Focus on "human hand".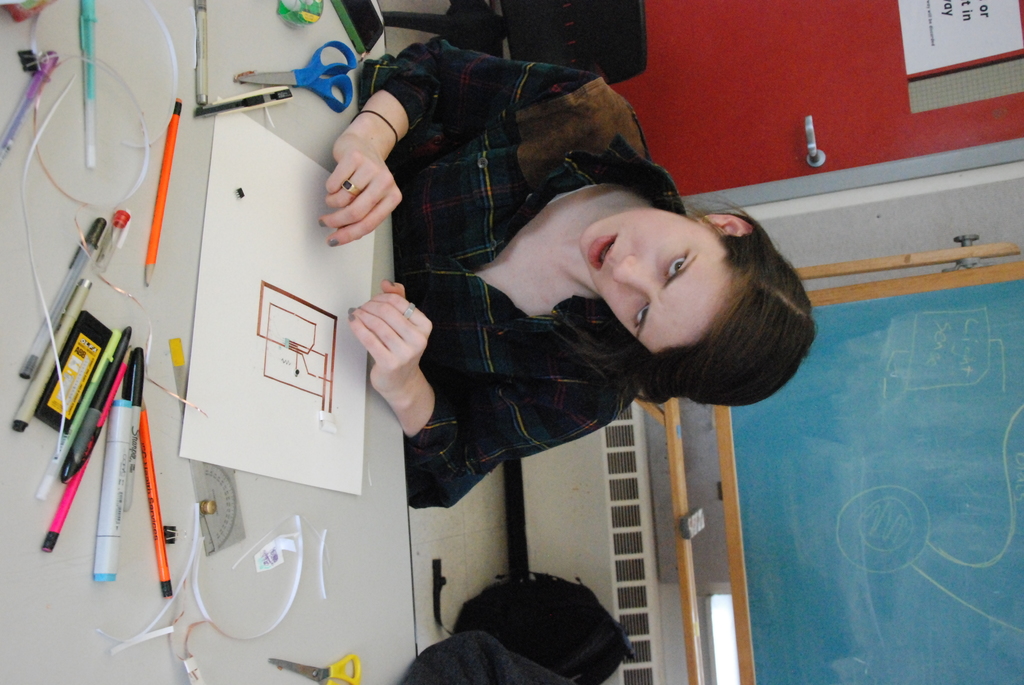
Focused at {"x1": 305, "y1": 72, "x2": 415, "y2": 230}.
